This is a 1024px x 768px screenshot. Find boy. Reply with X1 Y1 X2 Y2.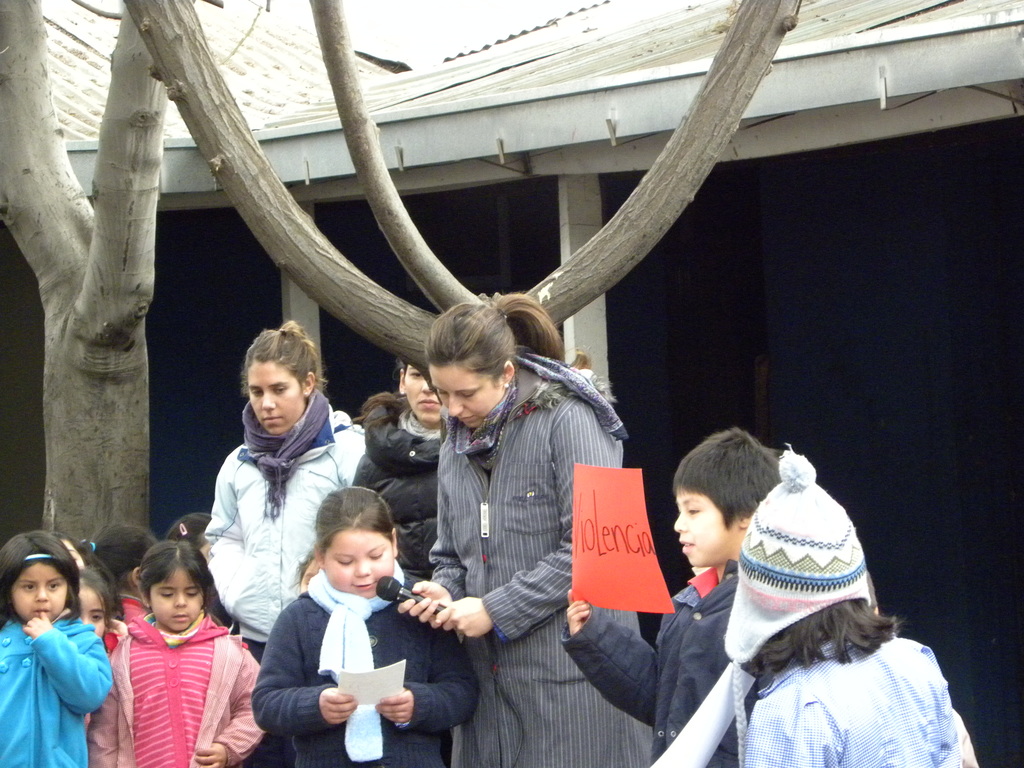
567 427 781 767.
